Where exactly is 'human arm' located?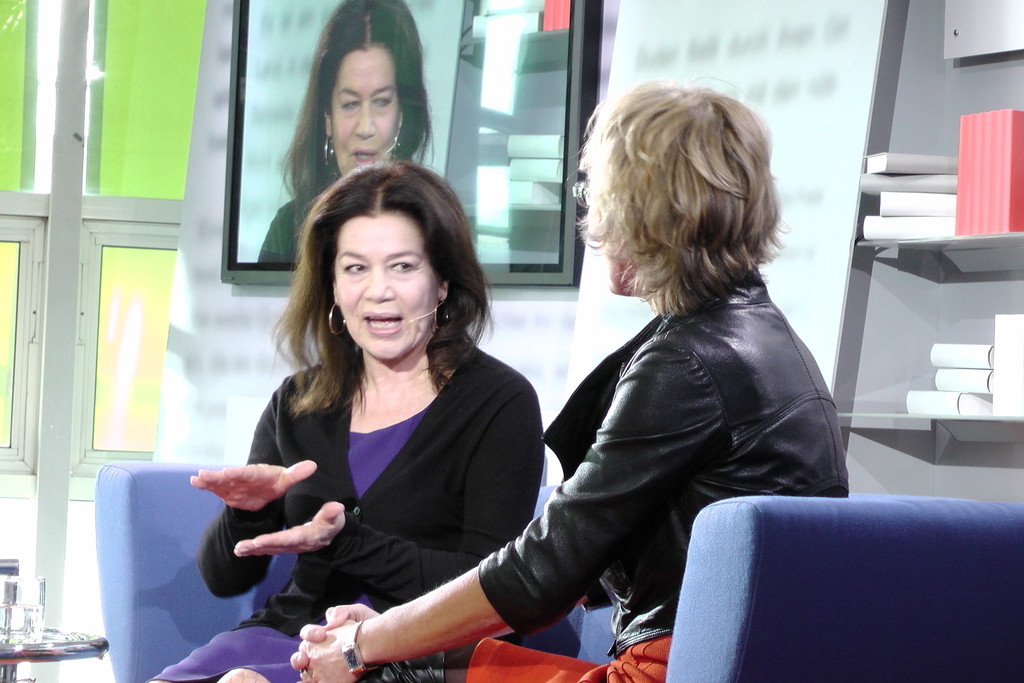
Its bounding box is {"x1": 290, "y1": 336, "x2": 721, "y2": 682}.
